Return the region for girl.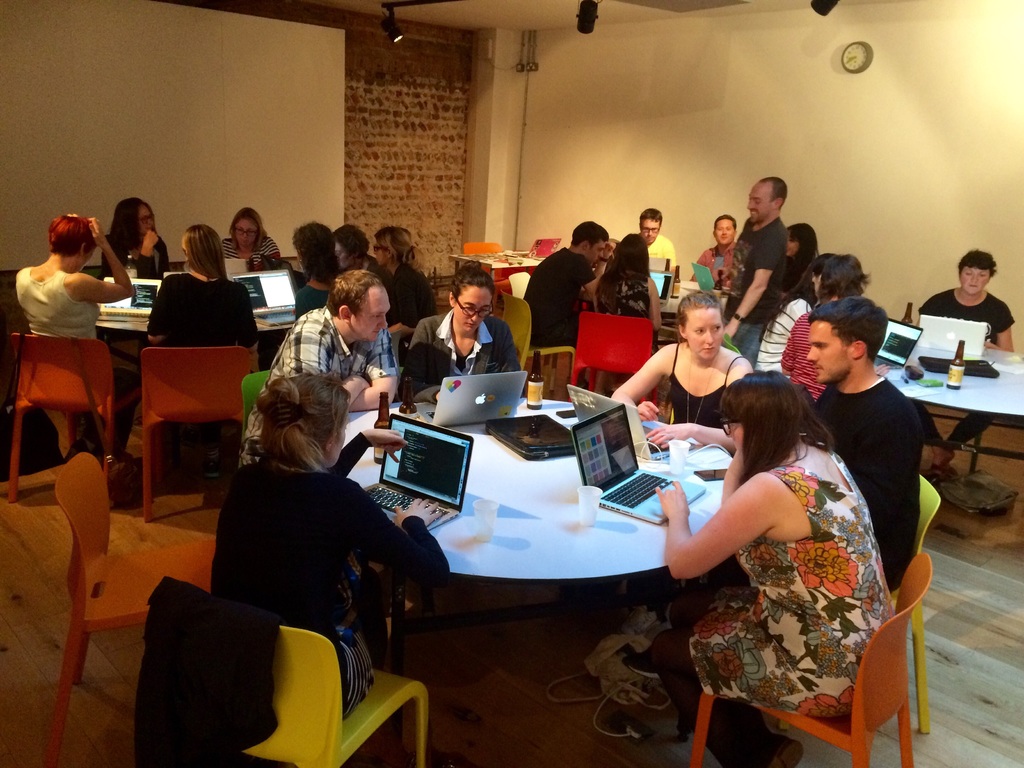
bbox=[141, 223, 263, 347].
